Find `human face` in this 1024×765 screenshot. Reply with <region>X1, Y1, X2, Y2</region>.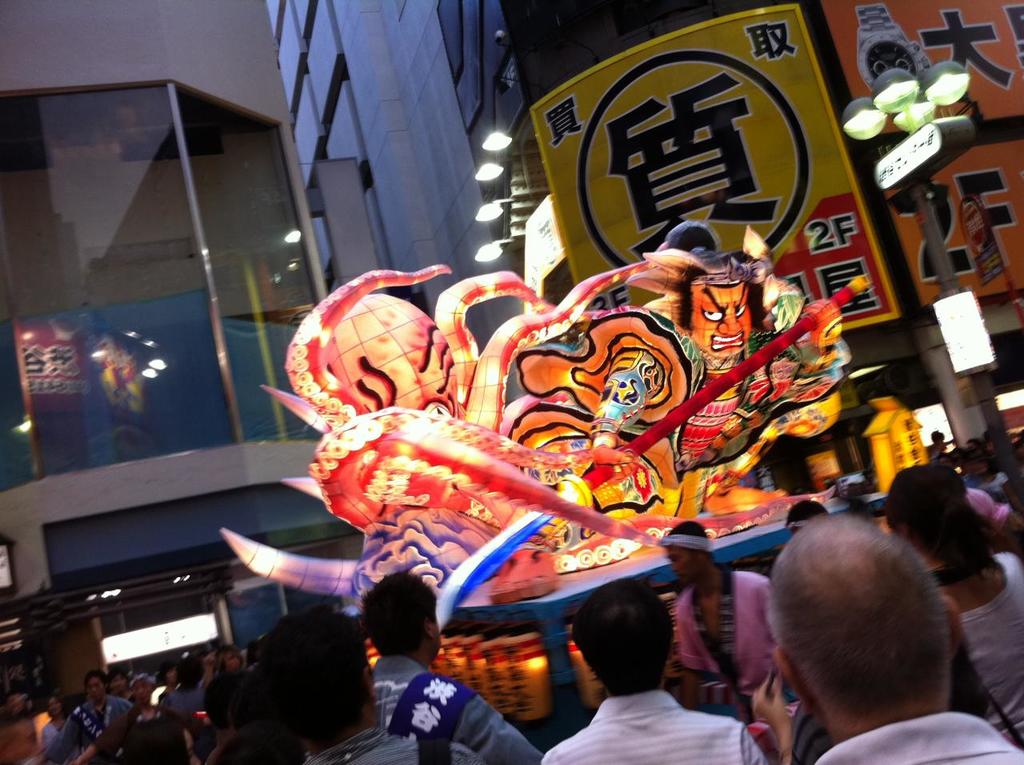
<region>86, 677, 102, 703</region>.
